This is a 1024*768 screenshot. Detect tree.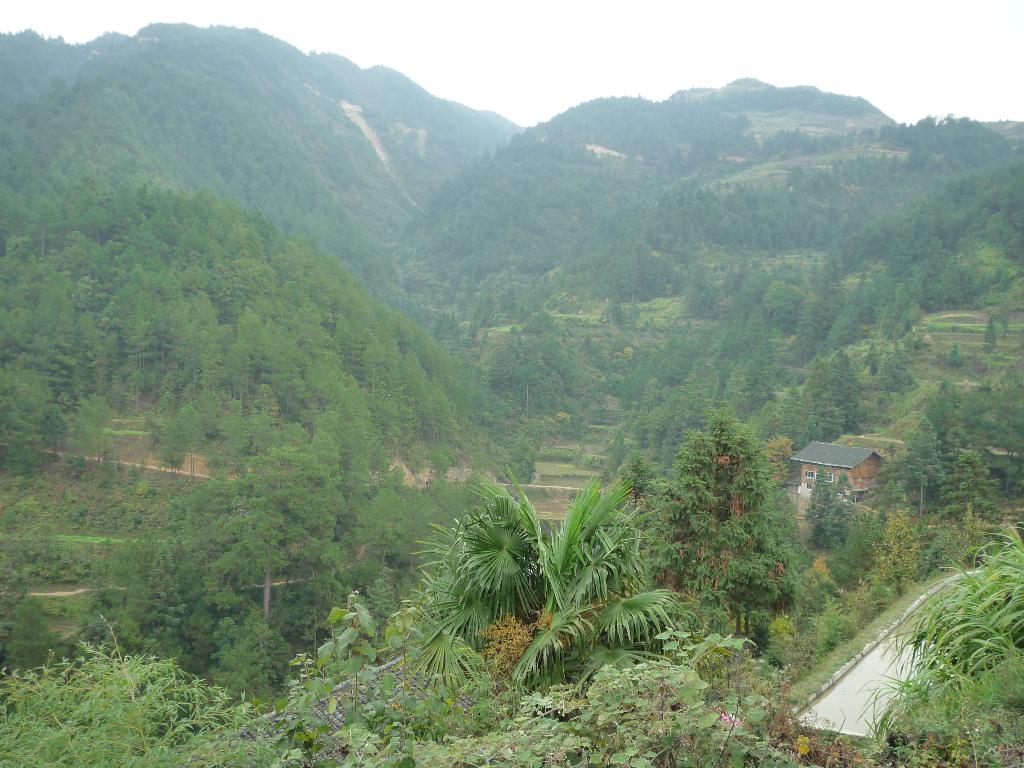
rect(920, 241, 970, 312).
